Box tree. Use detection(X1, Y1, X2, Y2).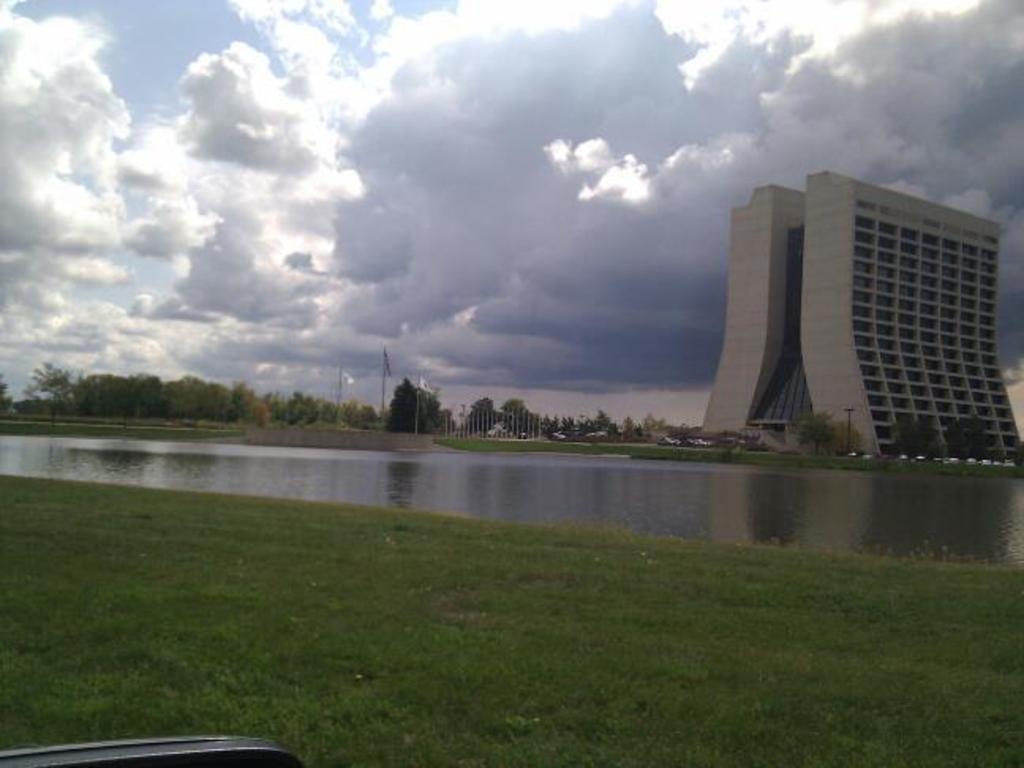
detection(84, 362, 277, 430).
